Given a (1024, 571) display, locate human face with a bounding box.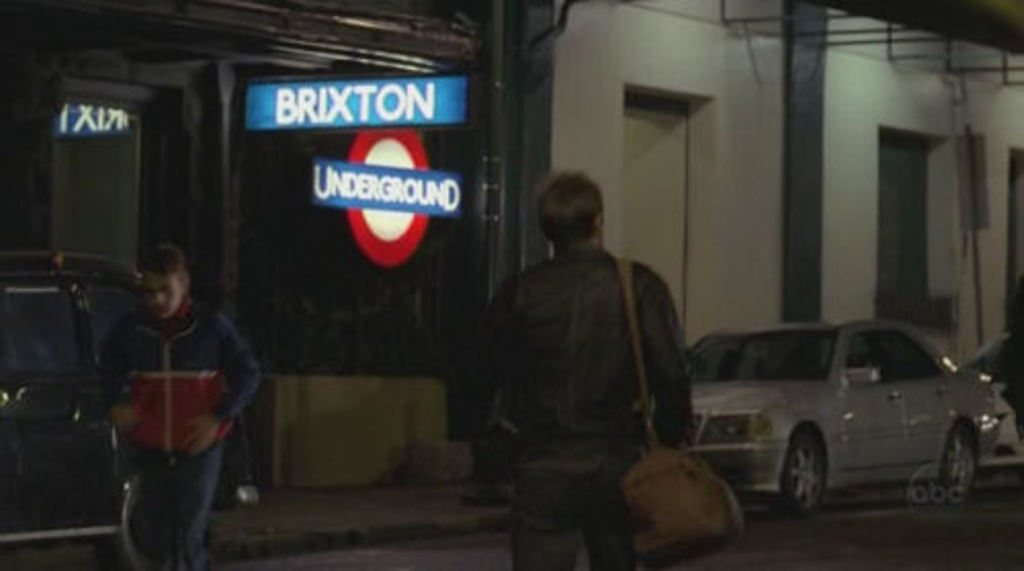
Located: {"left": 145, "top": 272, "right": 180, "bottom": 319}.
